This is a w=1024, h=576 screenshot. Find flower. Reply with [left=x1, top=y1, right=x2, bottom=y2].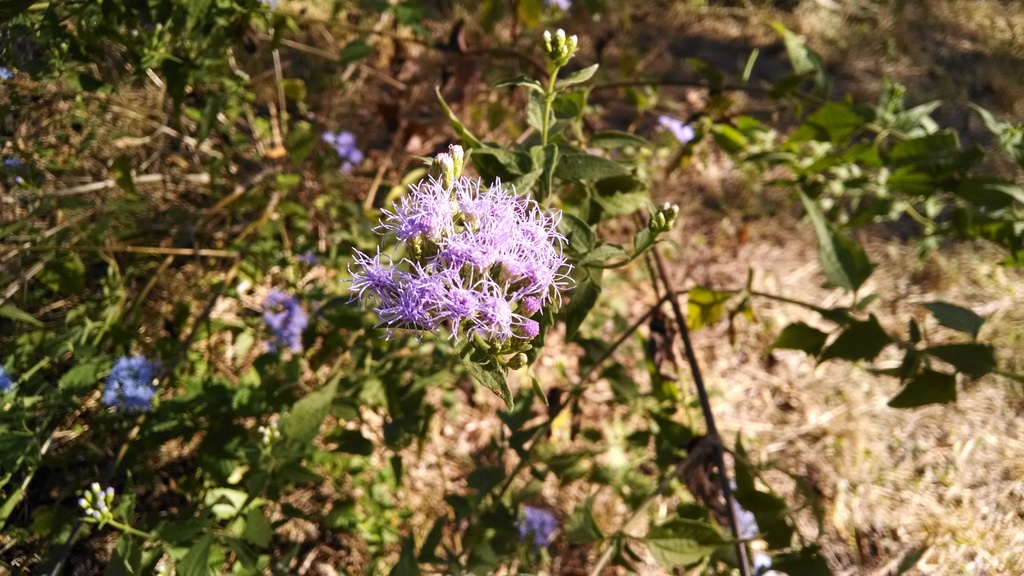
[left=248, top=285, right=315, bottom=357].
